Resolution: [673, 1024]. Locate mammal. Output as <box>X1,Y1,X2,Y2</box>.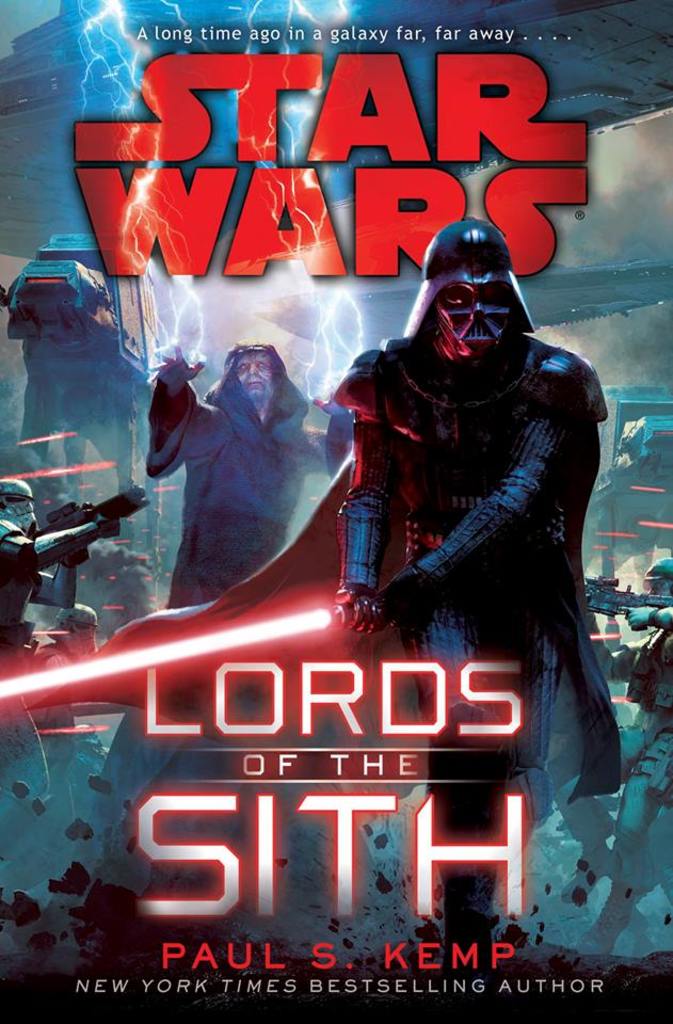
<box>95,210,621,990</box>.
